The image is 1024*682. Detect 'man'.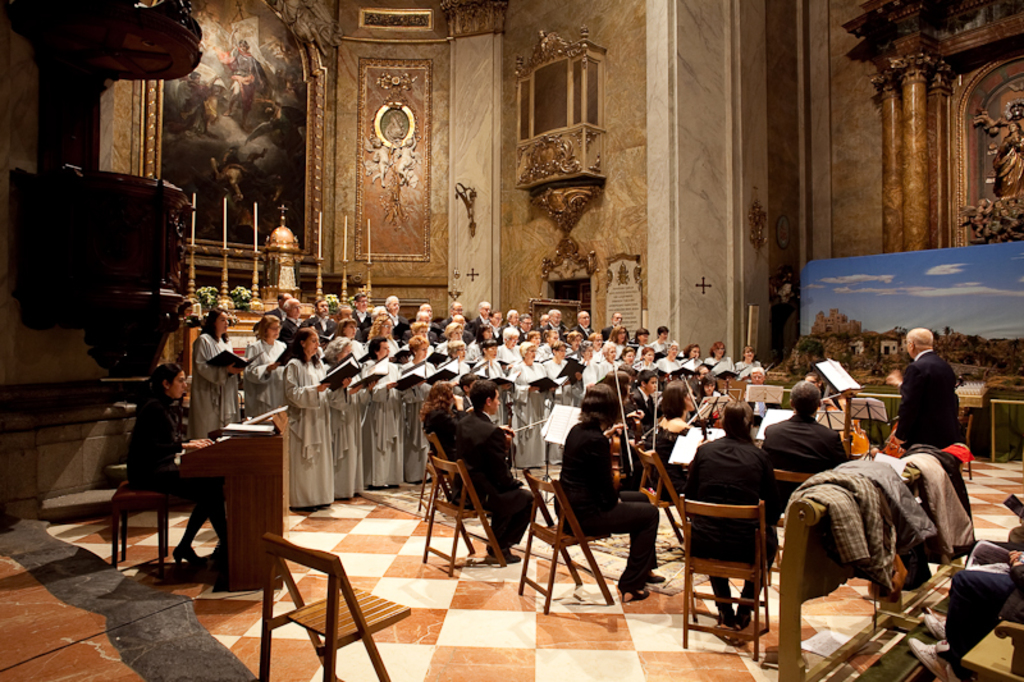
Detection: pyautogui.locateOnScreen(381, 292, 408, 345).
